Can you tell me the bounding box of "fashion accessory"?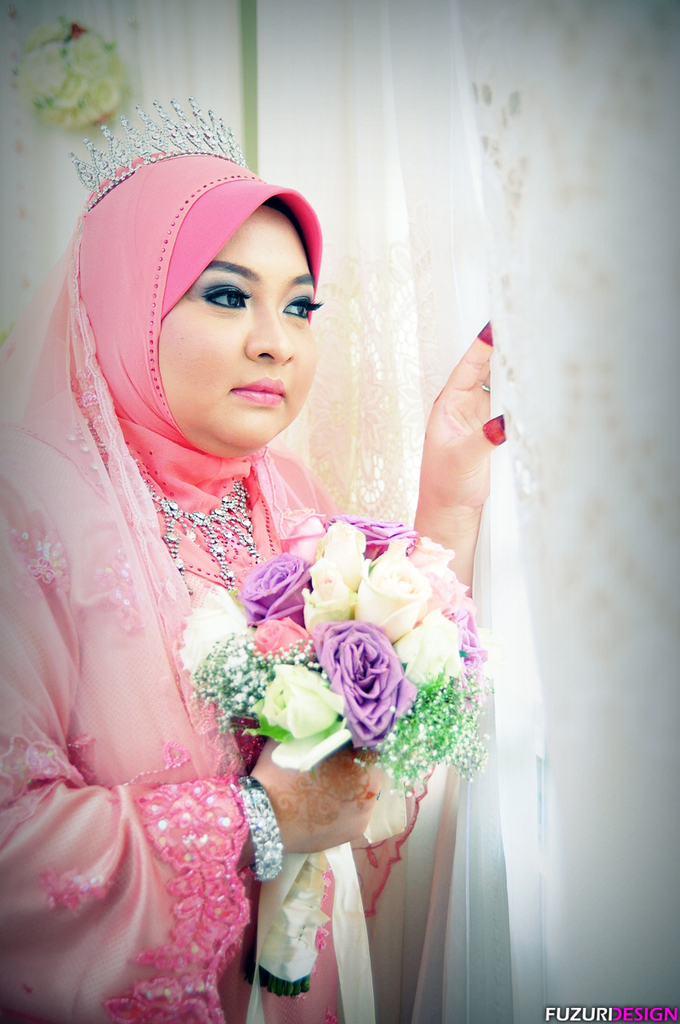
Rect(143, 484, 246, 597).
